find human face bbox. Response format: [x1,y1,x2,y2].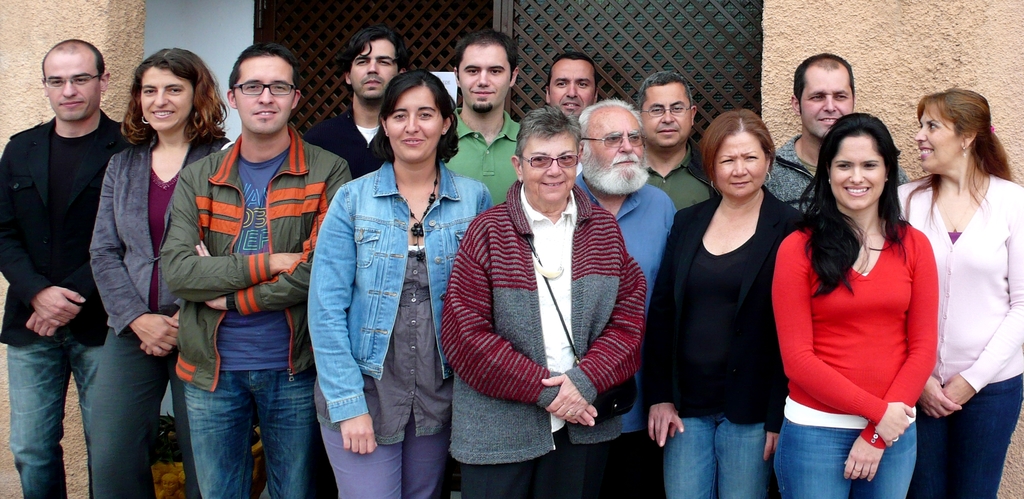
[386,81,445,158].
